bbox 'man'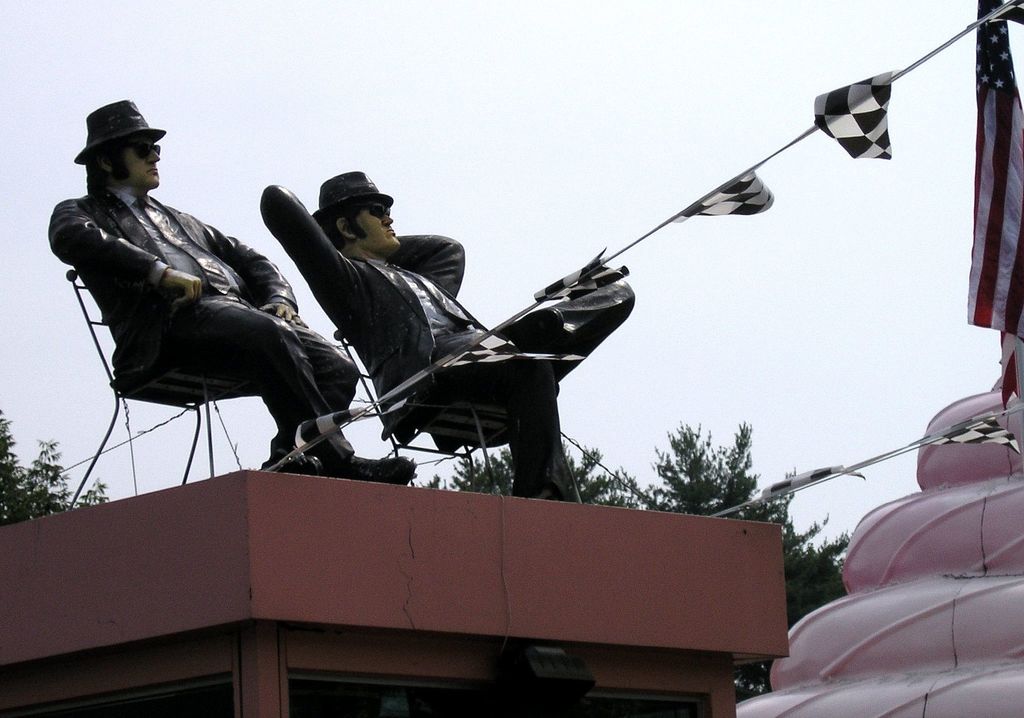
[left=60, top=124, right=353, bottom=496]
